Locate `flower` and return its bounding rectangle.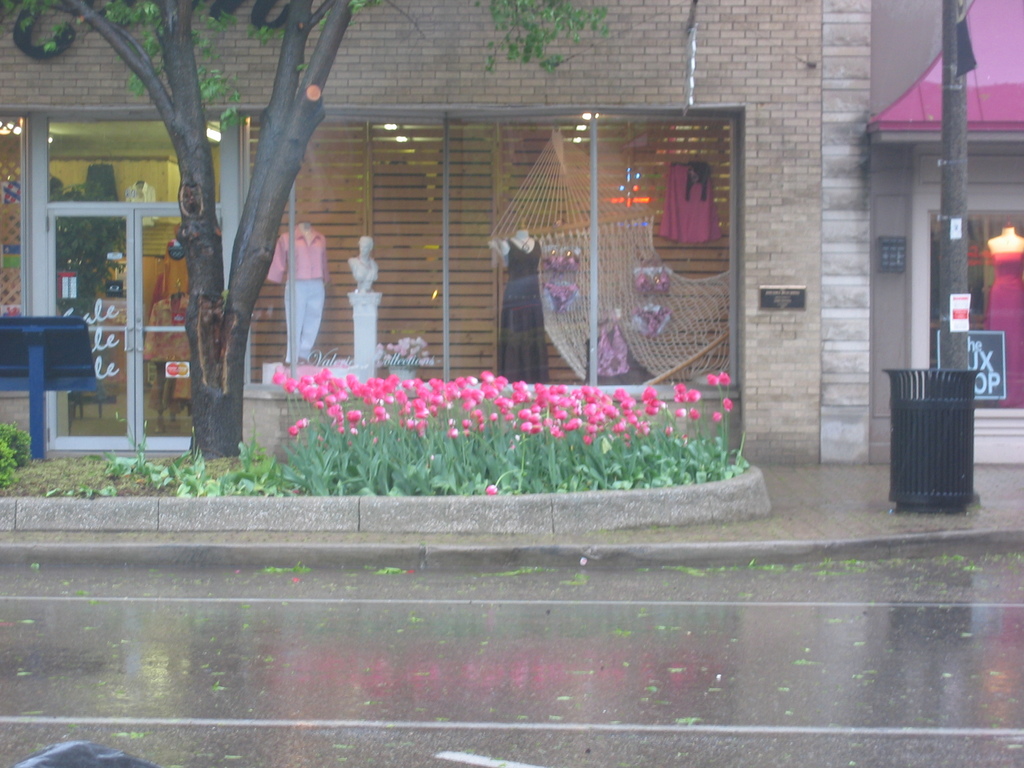
<region>347, 408, 367, 428</region>.
